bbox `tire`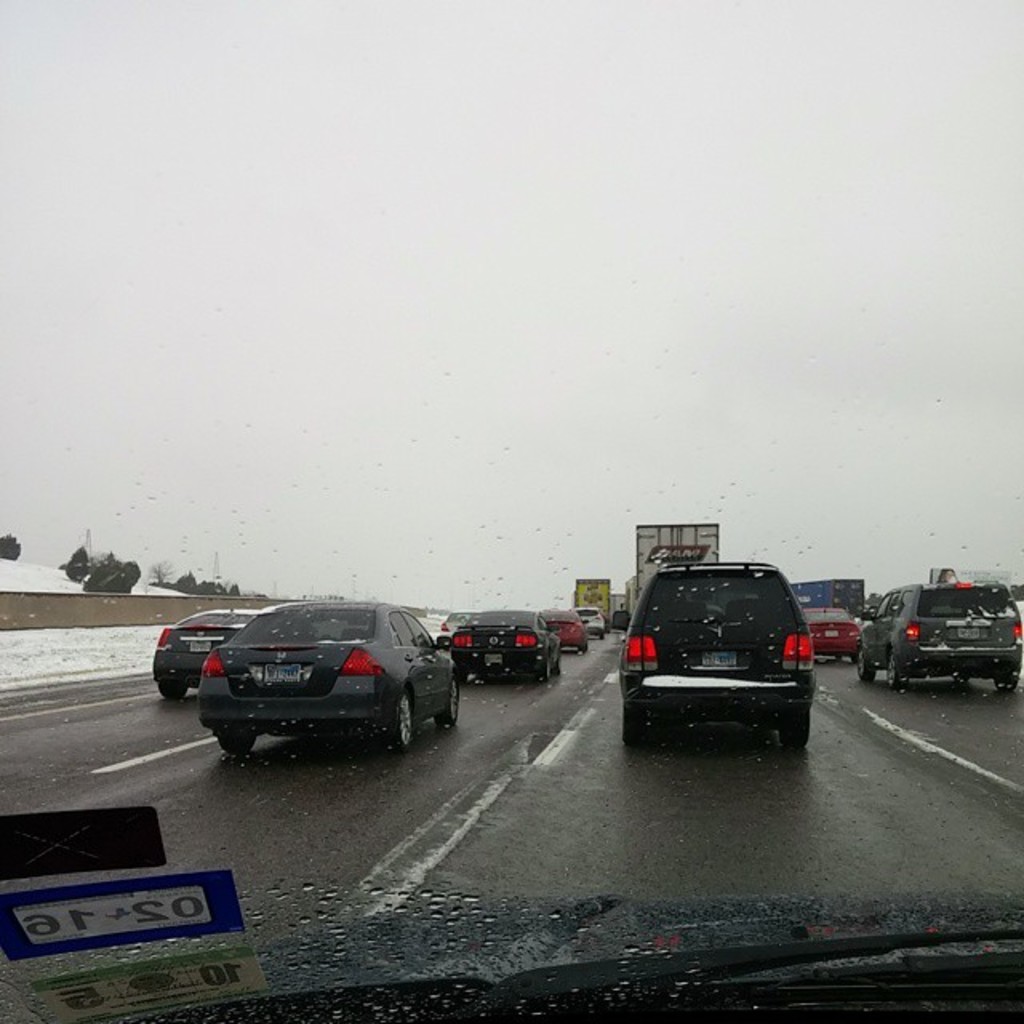
<box>440,670,456,722</box>
